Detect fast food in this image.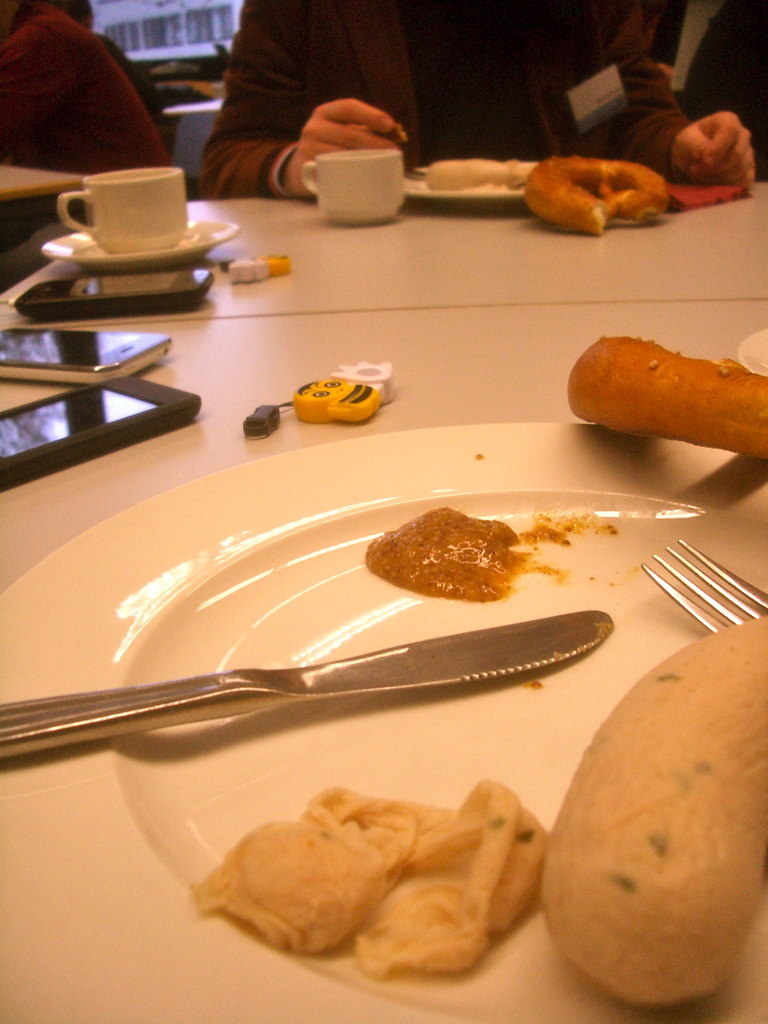
Detection: (left=556, top=612, right=767, bottom=1005).
